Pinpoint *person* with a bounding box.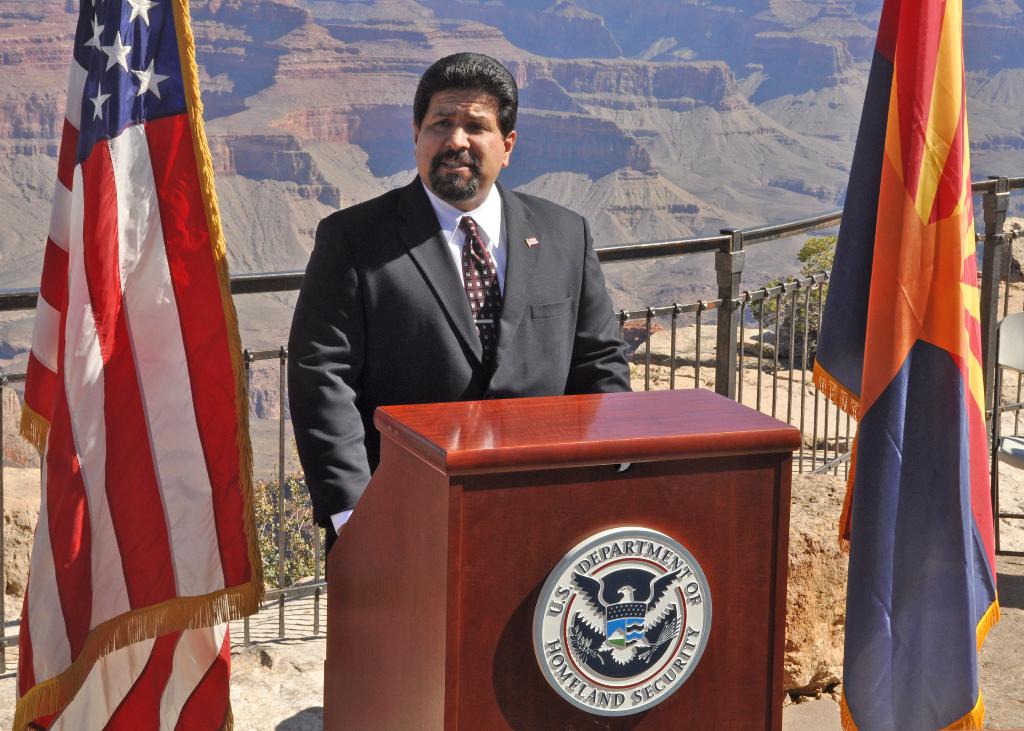
region(283, 51, 634, 565).
